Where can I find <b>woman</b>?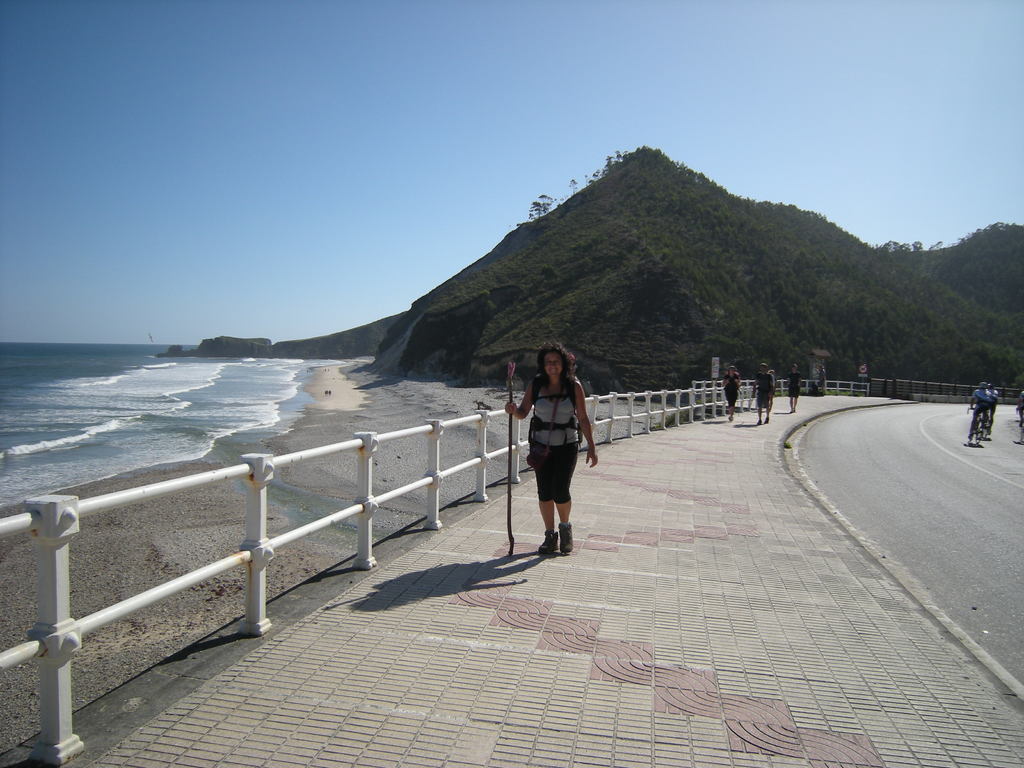
You can find it at [786, 369, 802, 412].
